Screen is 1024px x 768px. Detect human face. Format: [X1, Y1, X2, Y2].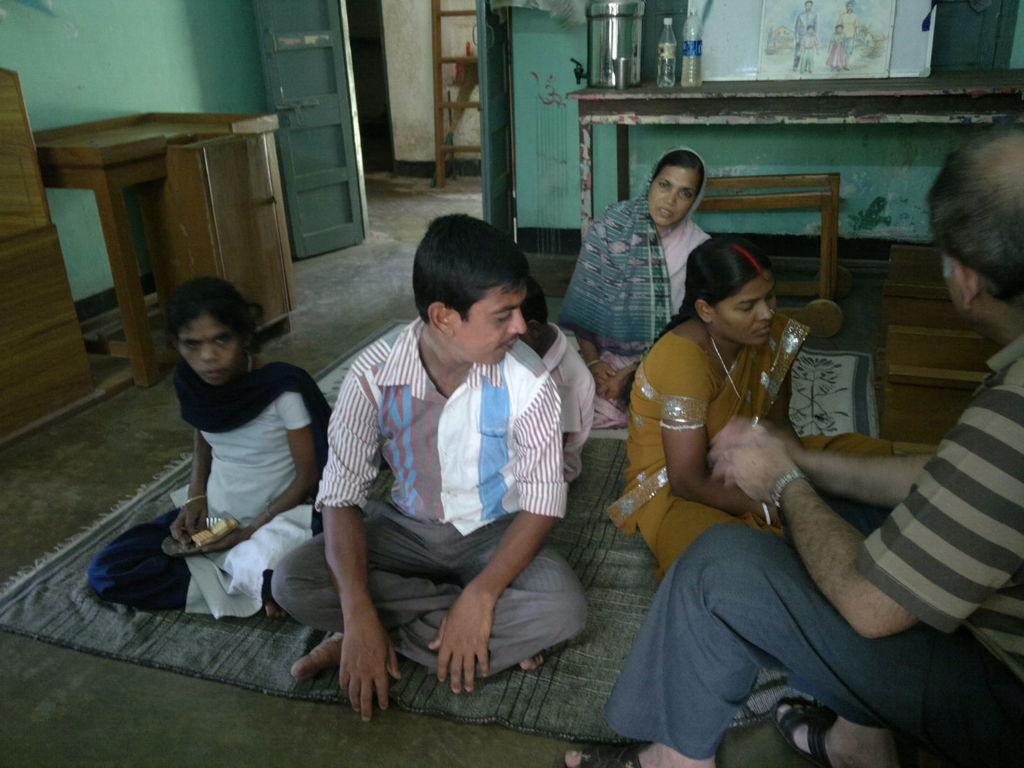
[180, 316, 241, 387].
